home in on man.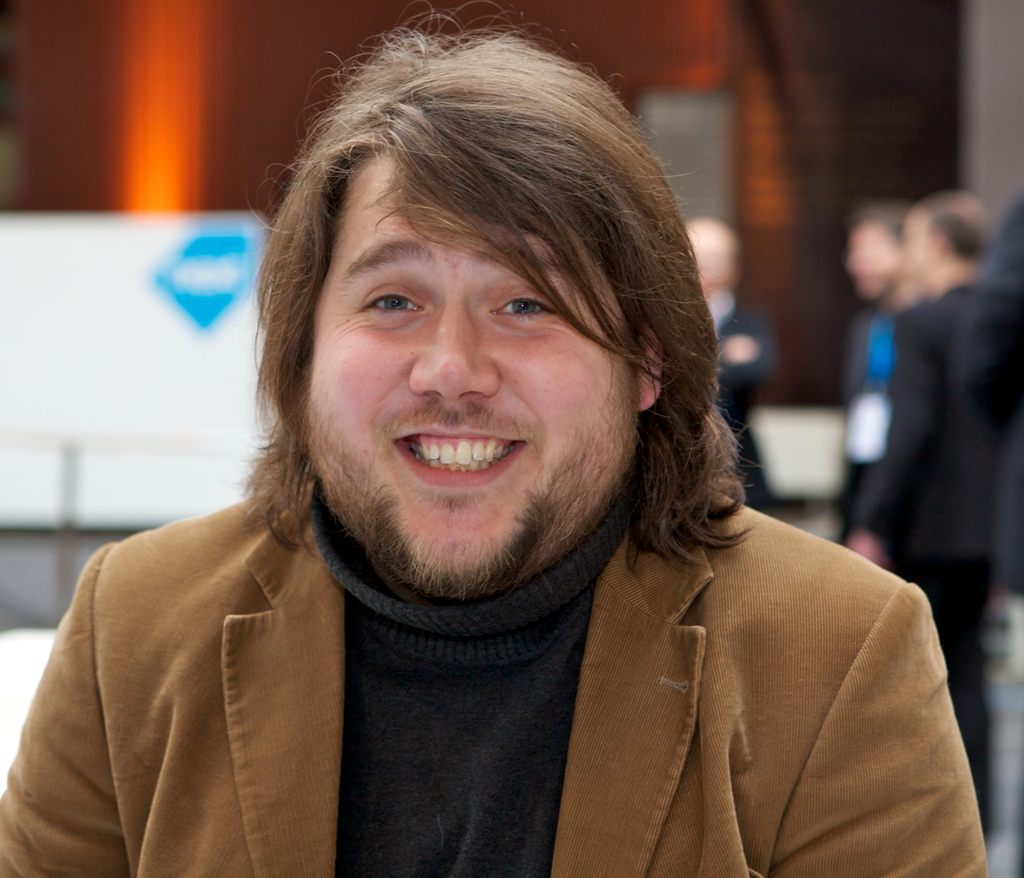
Homed in at pyautogui.locateOnScreen(831, 181, 908, 526).
